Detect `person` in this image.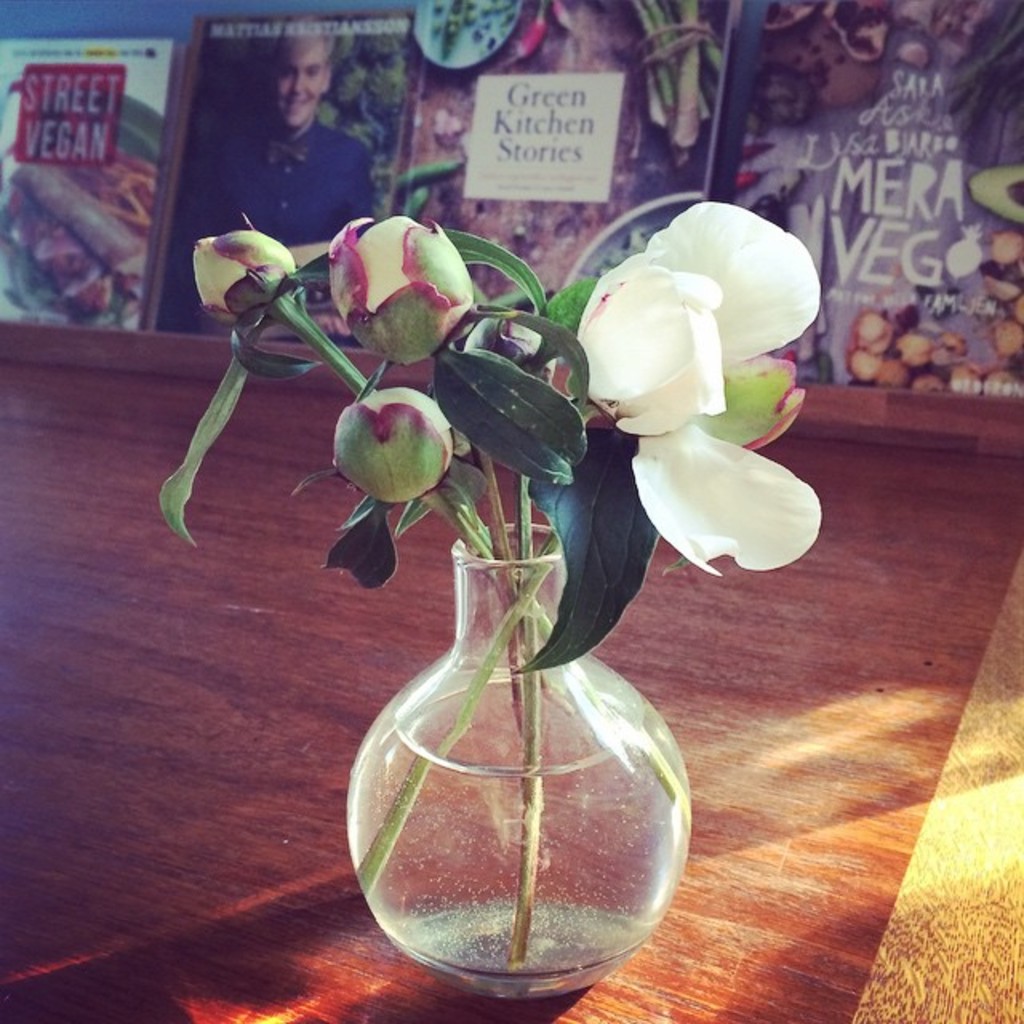
Detection: x1=189 y1=48 x2=402 y2=230.
